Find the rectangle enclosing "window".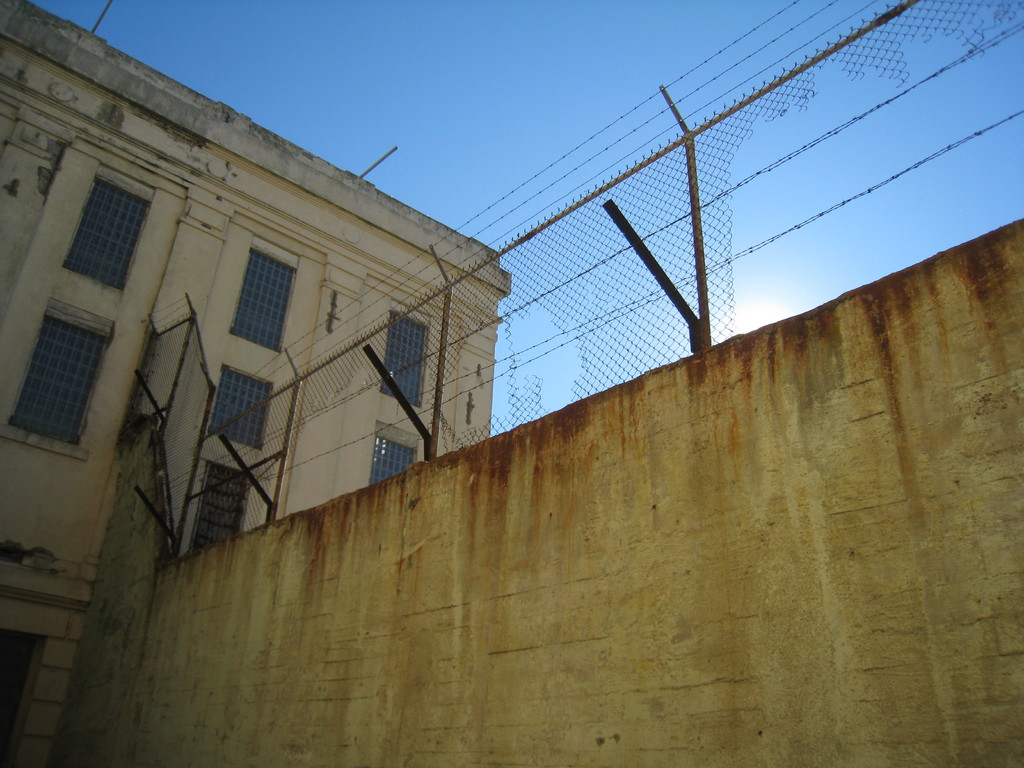
8:292:113:449.
